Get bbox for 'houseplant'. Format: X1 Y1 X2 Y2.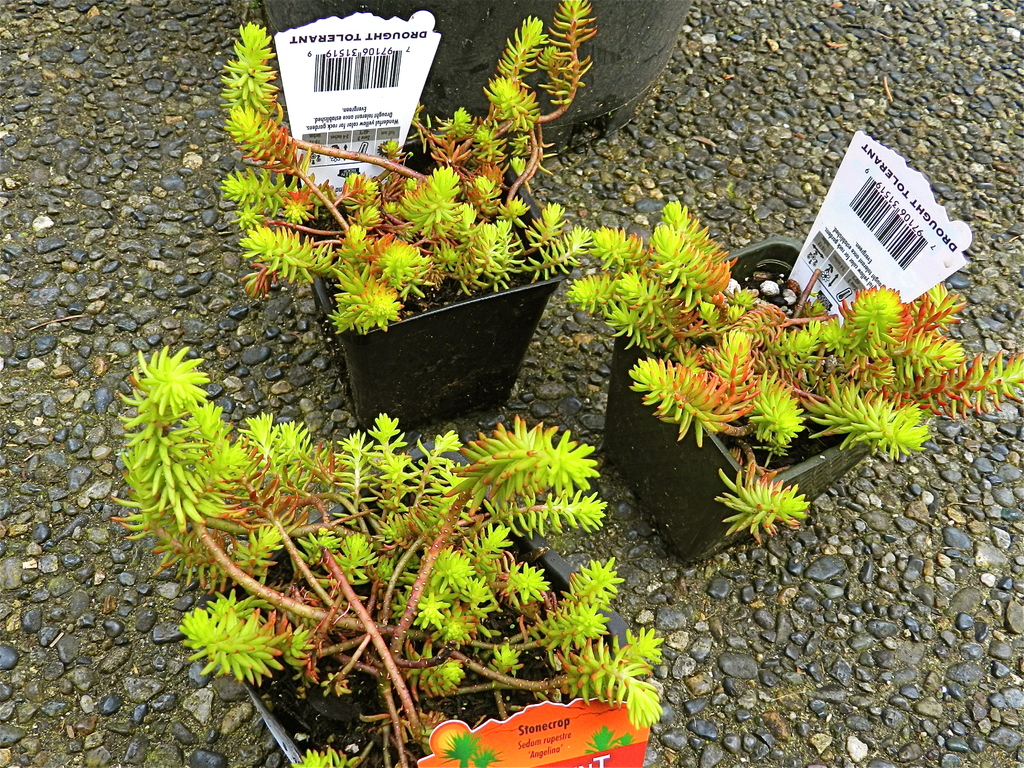
104 335 664 767.
